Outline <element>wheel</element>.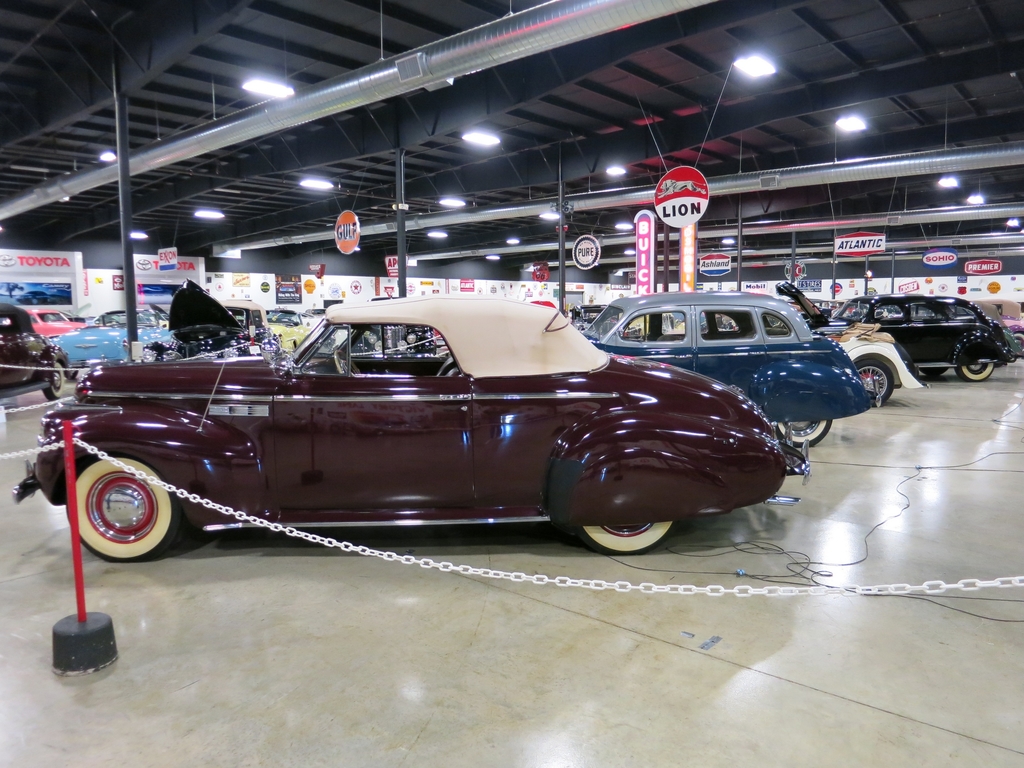
Outline: <bbox>956, 361, 996, 385</bbox>.
